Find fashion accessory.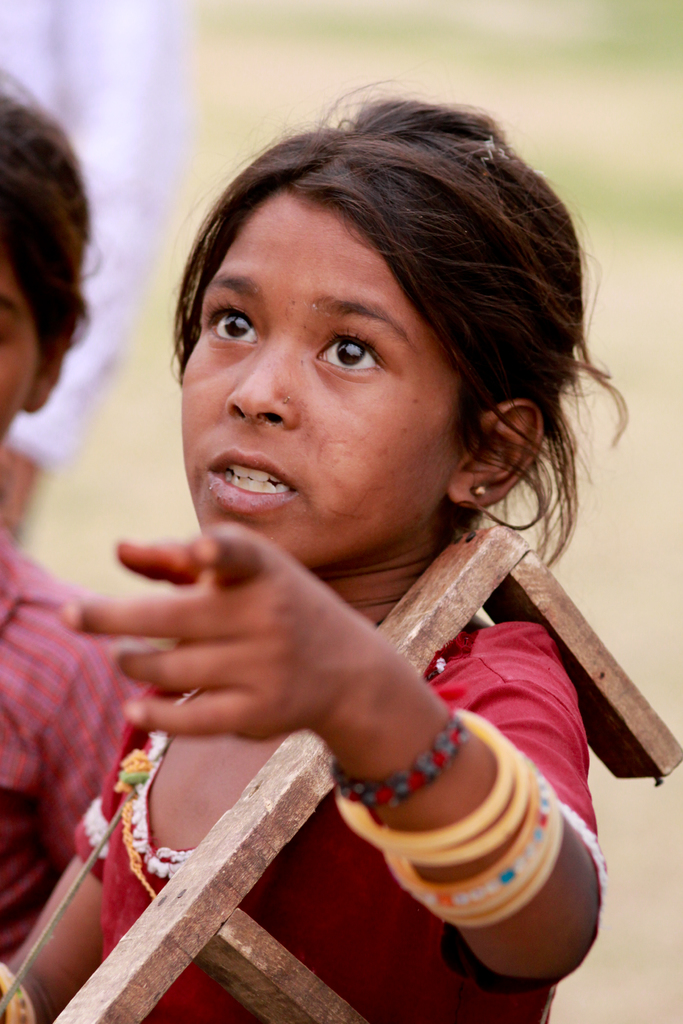
[left=473, top=479, right=488, bottom=496].
